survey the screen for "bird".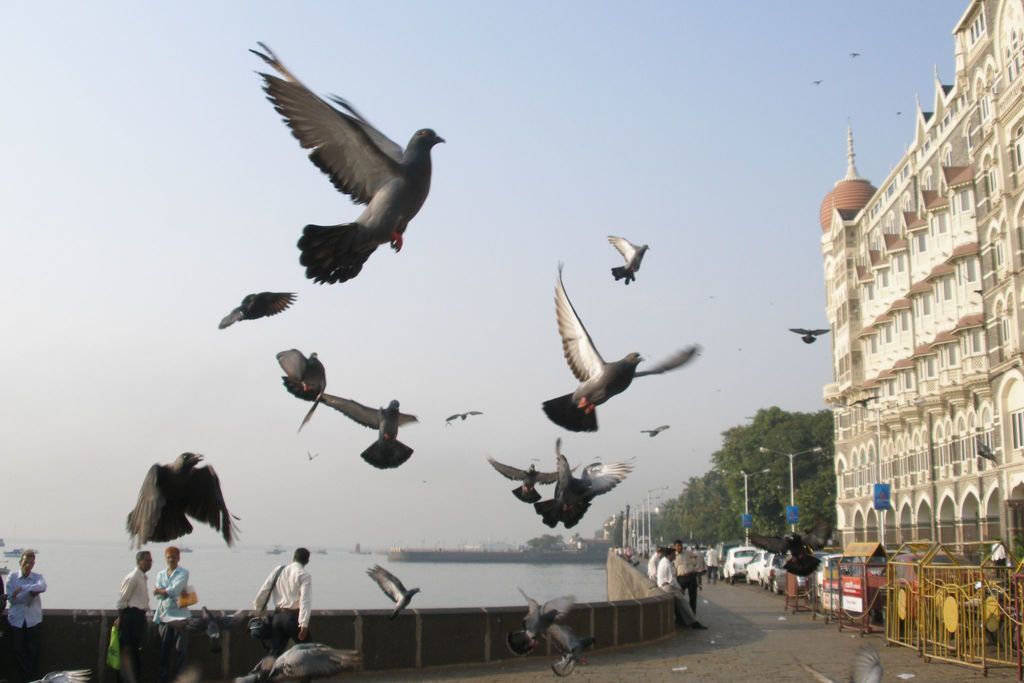
Survey found: box(276, 348, 420, 435).
